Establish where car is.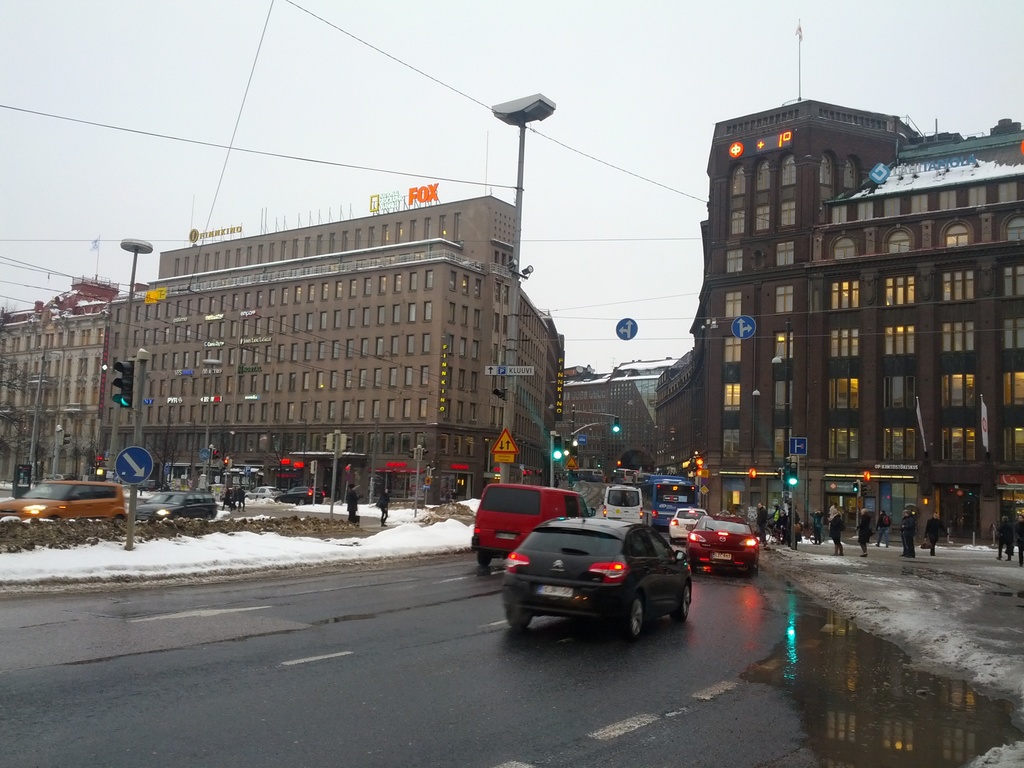
Established at bbox=(665, 507, 708, 543).
